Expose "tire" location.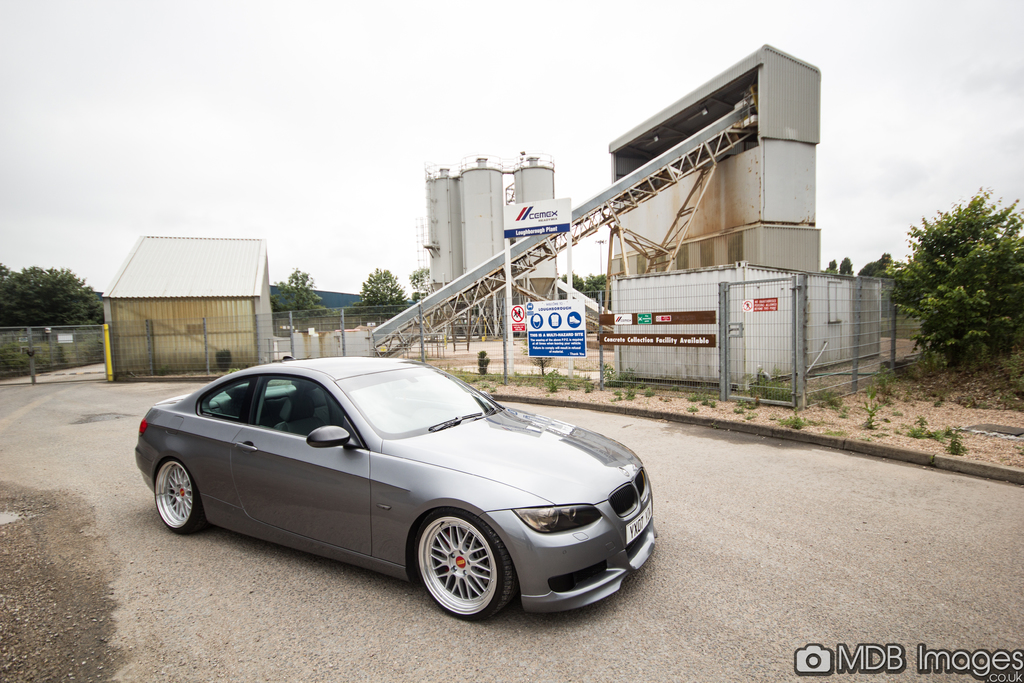
Exposed at Rect(406, 515, 513, 613).
